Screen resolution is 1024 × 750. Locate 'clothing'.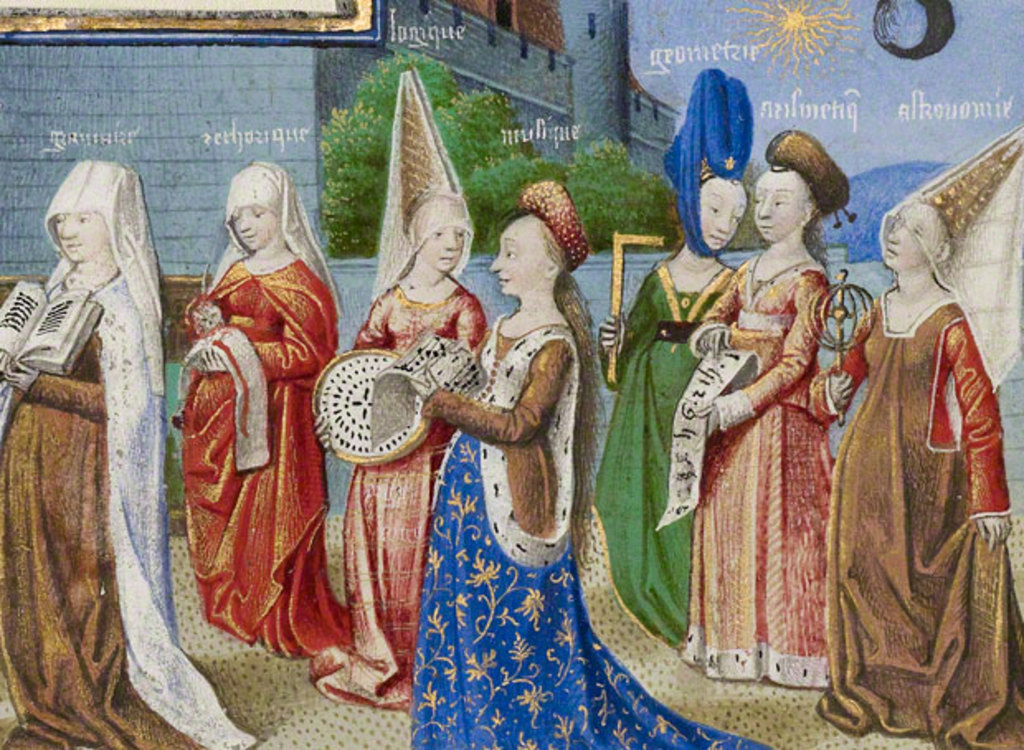
[left=339, top=273, right=505, bottom=729].
